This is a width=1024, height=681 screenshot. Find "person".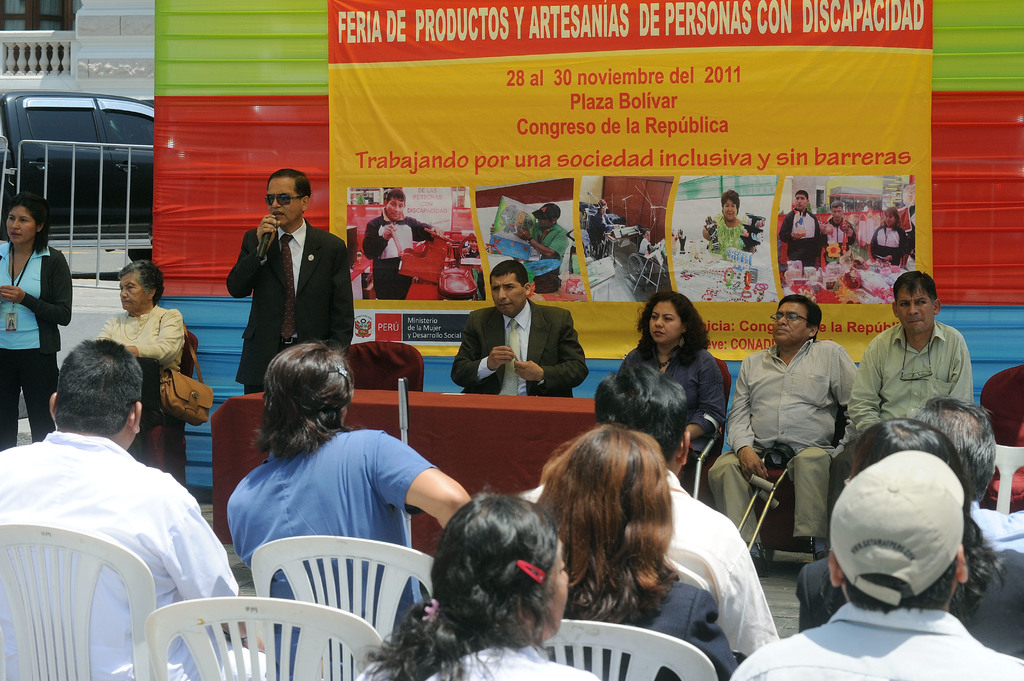
Bounding box: [224, 169, 353, 393].
